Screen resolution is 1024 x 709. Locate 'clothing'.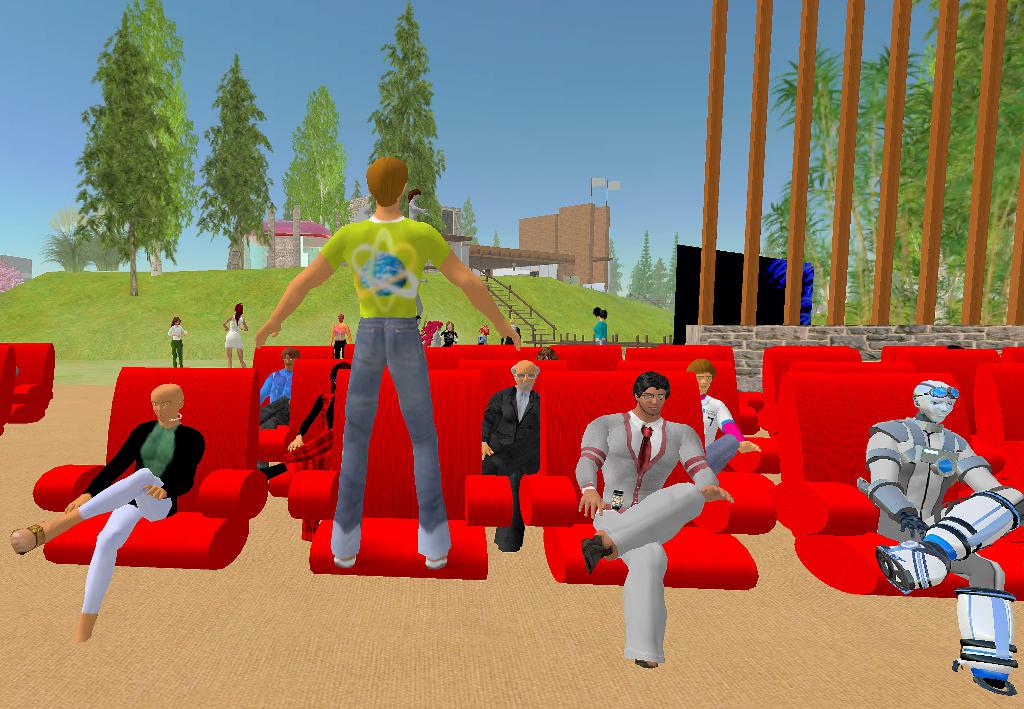
<region>334, 324, 352, 362</region>.
